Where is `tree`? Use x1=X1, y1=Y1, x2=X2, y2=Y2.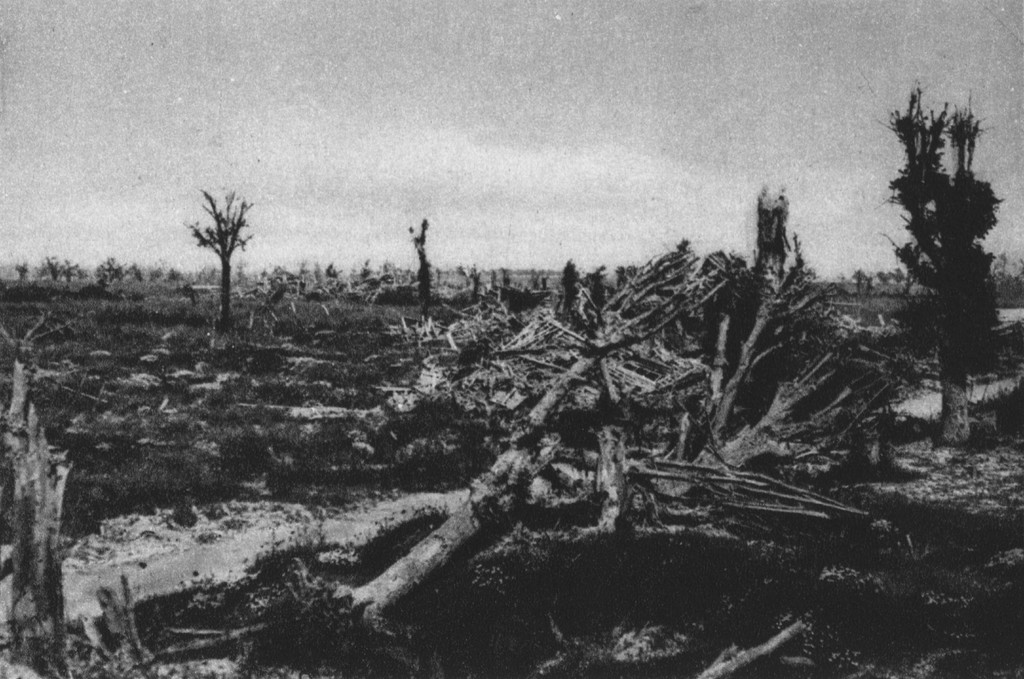
x1=881, y1=87, x2=1004, y2=438.
